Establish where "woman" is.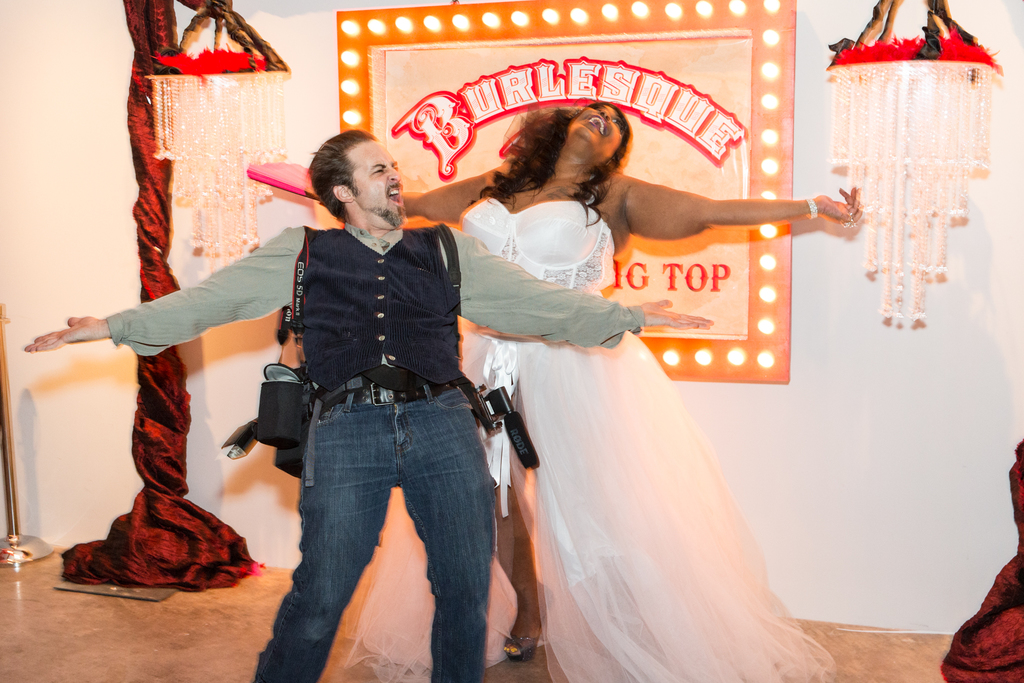
Established at 404 102 863 682.
